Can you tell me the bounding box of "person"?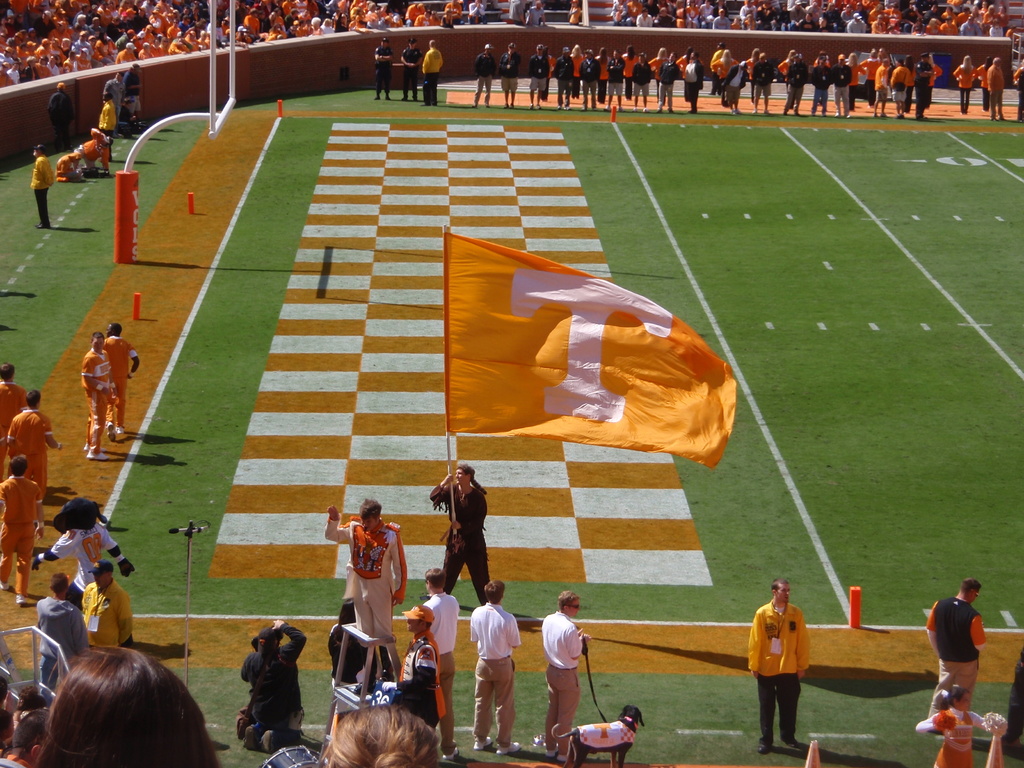
left=74, top=335, right=112, bottom=458.
